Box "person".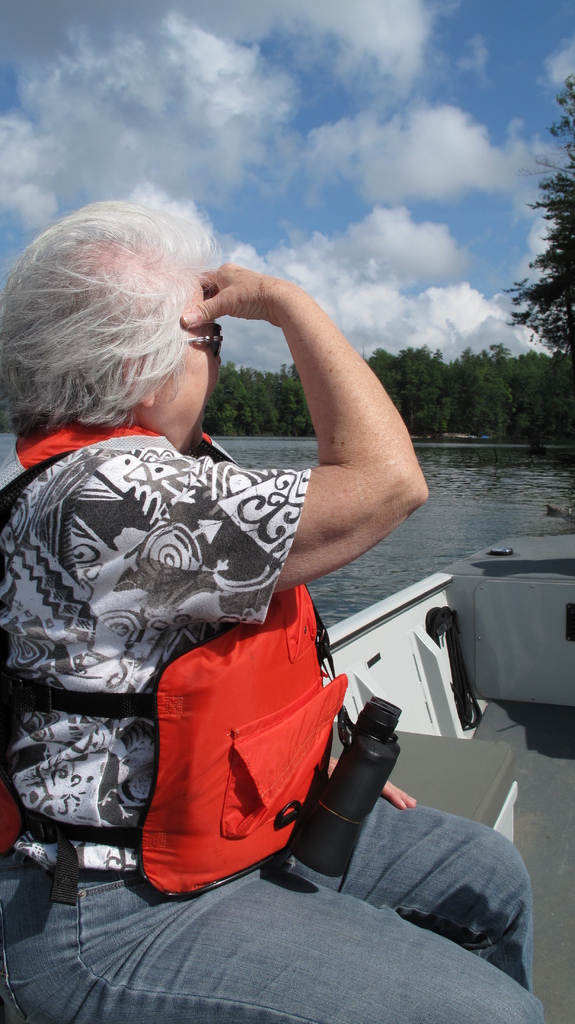
box=[0, 189, 541, 1020].
